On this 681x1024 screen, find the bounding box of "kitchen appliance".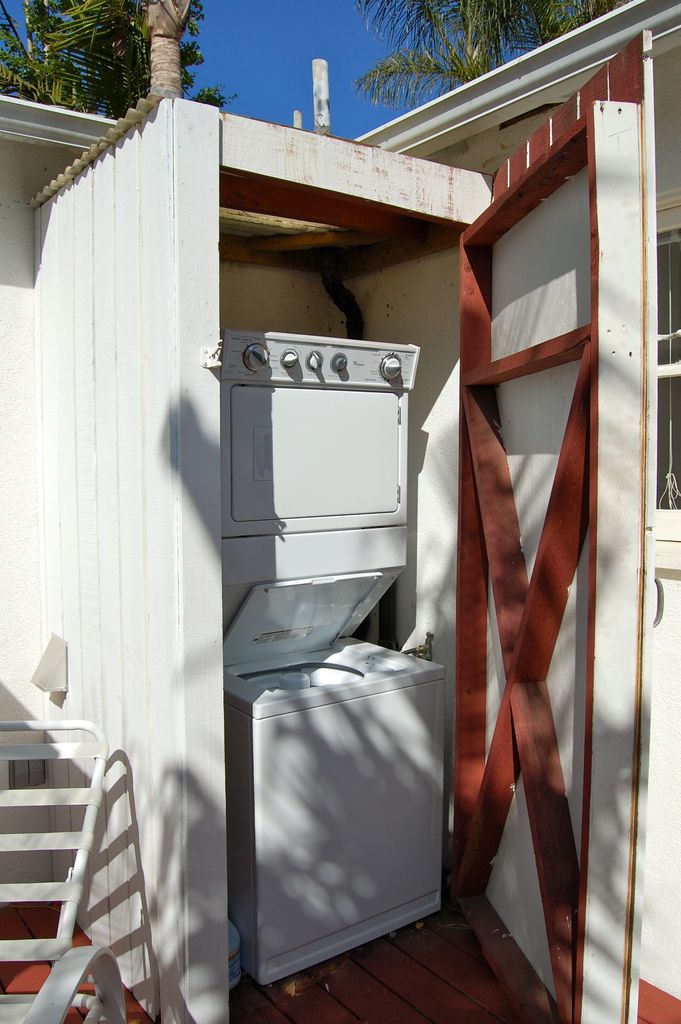
Bounding box: 234, 330, 446, 977.
